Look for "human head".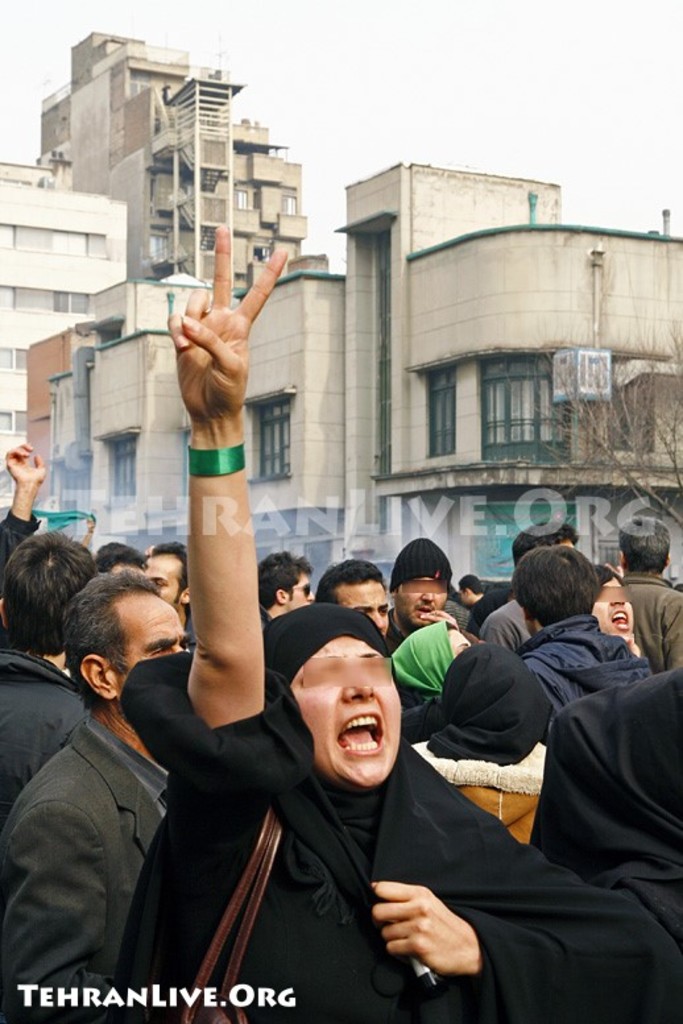
Found: bbox=(96, 538, 144, 572).
